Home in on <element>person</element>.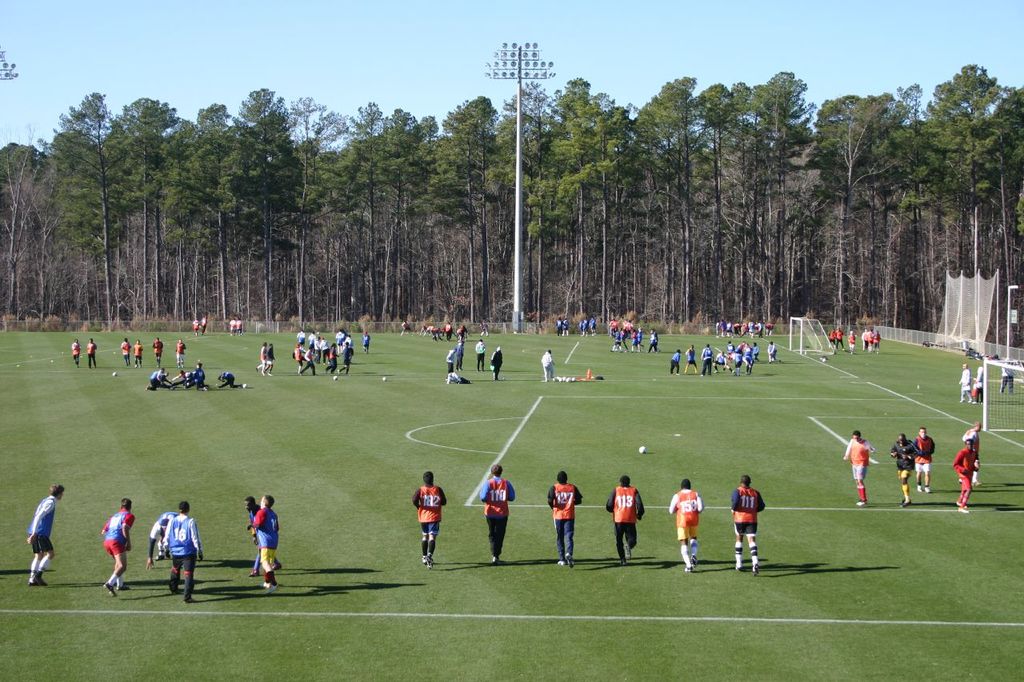
Homed in at left=962, top=422, right=982, bottom=469.
